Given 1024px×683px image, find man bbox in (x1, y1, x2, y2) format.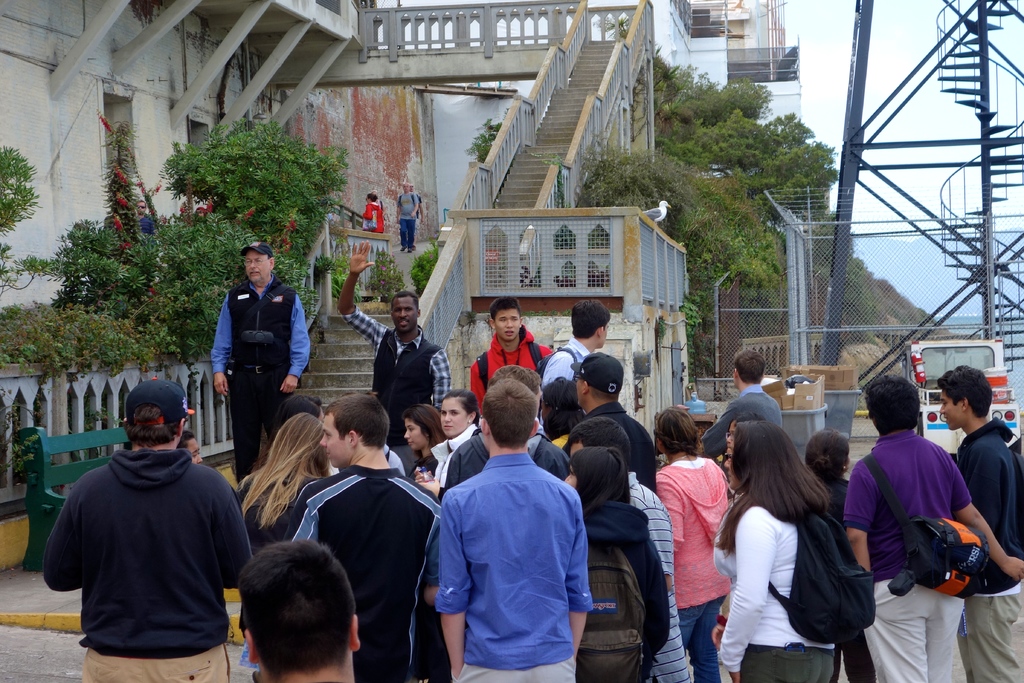
(470, 298, 551, 418).
